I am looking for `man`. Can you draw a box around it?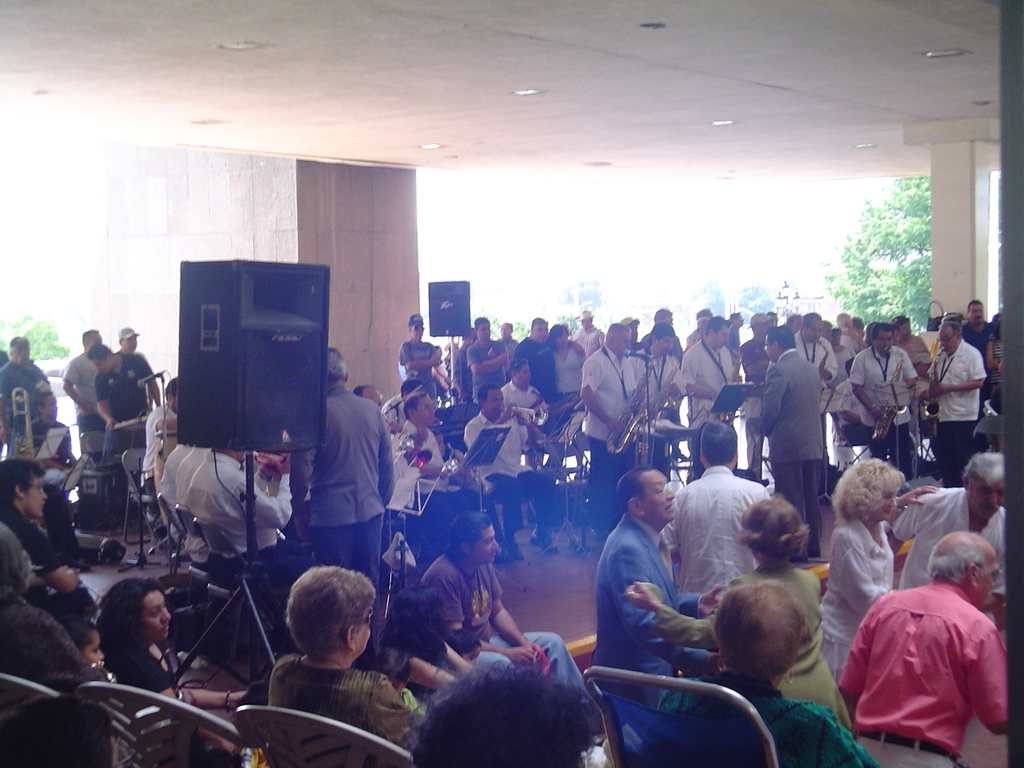
Sure, the bounding box is box(421, 509, 589, 703).
